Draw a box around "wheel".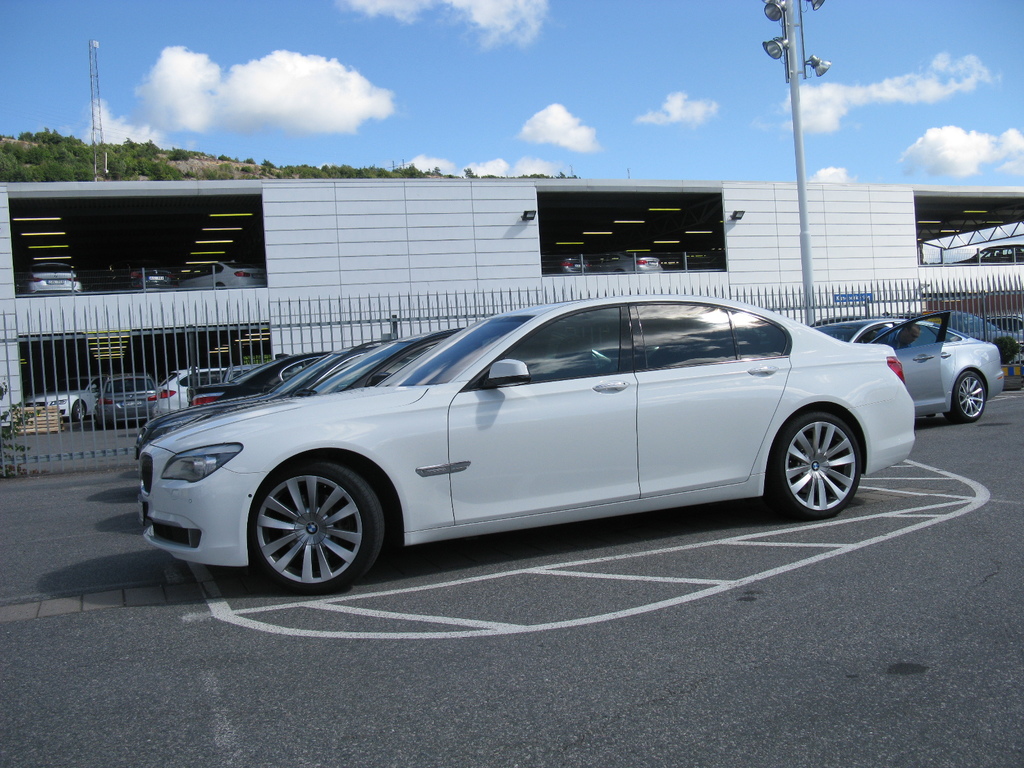
(245, 463, 384, 598).
